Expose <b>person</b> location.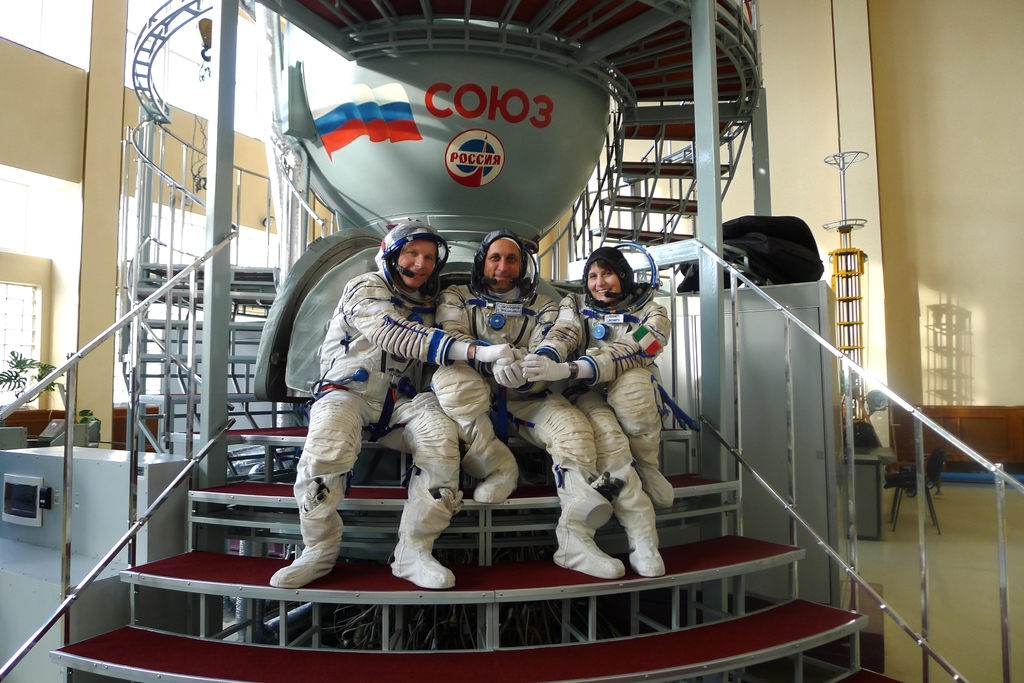
Exposed at bbox(284, 224, 499, 618).
